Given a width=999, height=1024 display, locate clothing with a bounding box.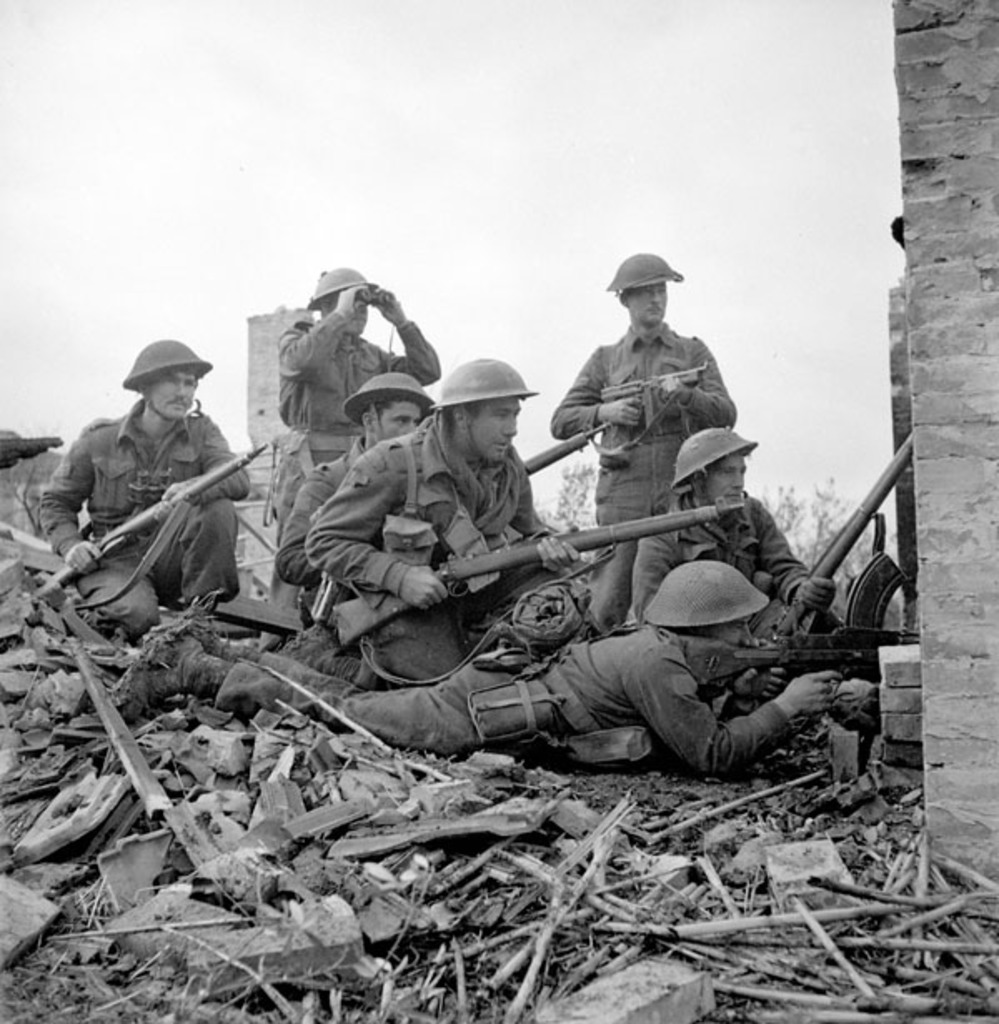
Located: 220, 624, 789, 783.
